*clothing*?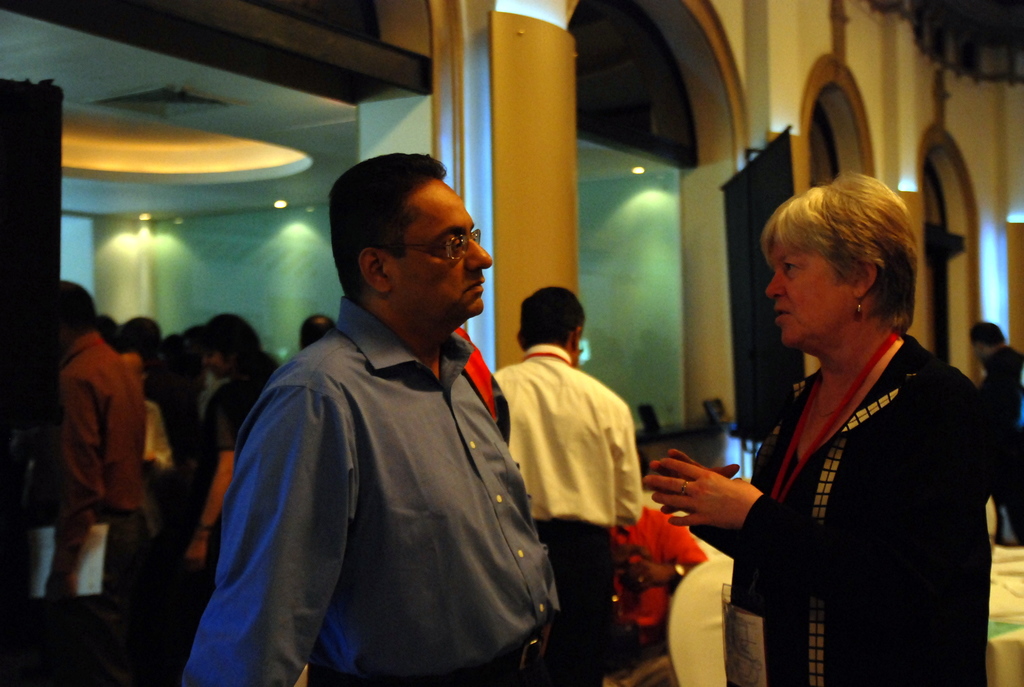
(x1=39, y1=333, x2=157, y2=684)
